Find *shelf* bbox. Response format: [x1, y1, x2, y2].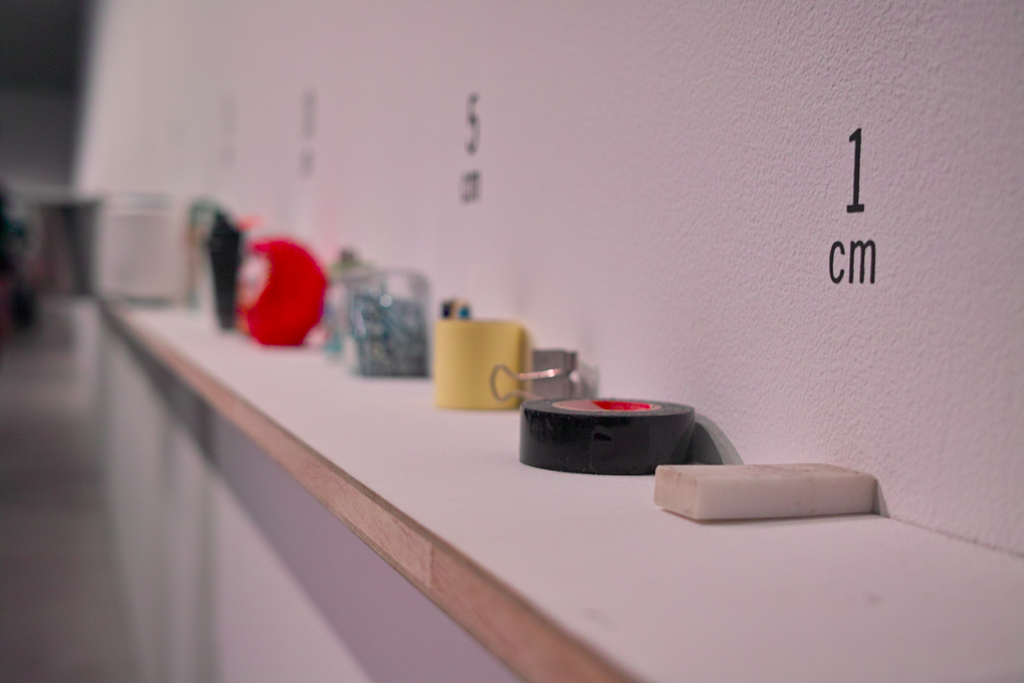
[116, 300, 1023, 682].
